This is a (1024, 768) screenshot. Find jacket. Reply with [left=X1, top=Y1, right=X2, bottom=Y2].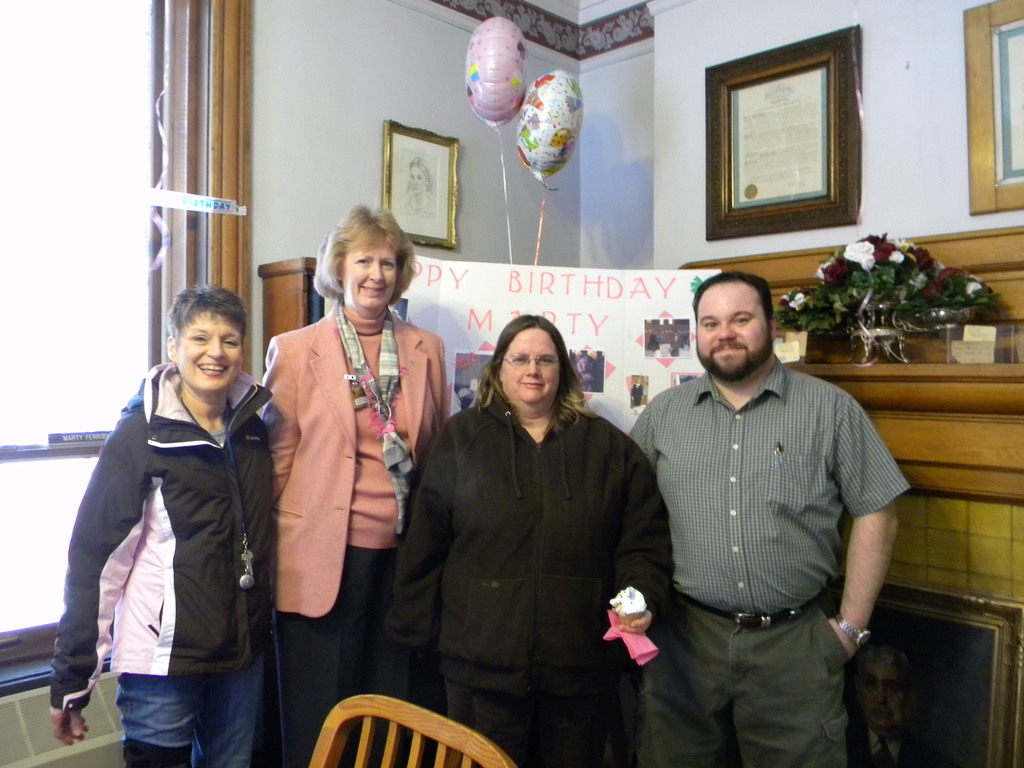
[left=410, top=344, right=665, bottom=722].
